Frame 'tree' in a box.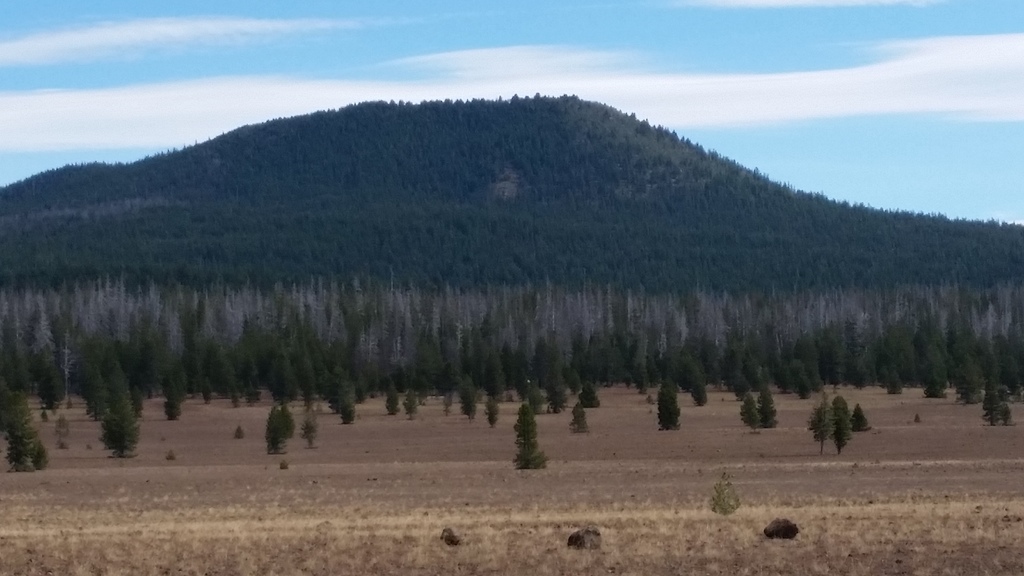
select_region(34, 352, 63, 413).
